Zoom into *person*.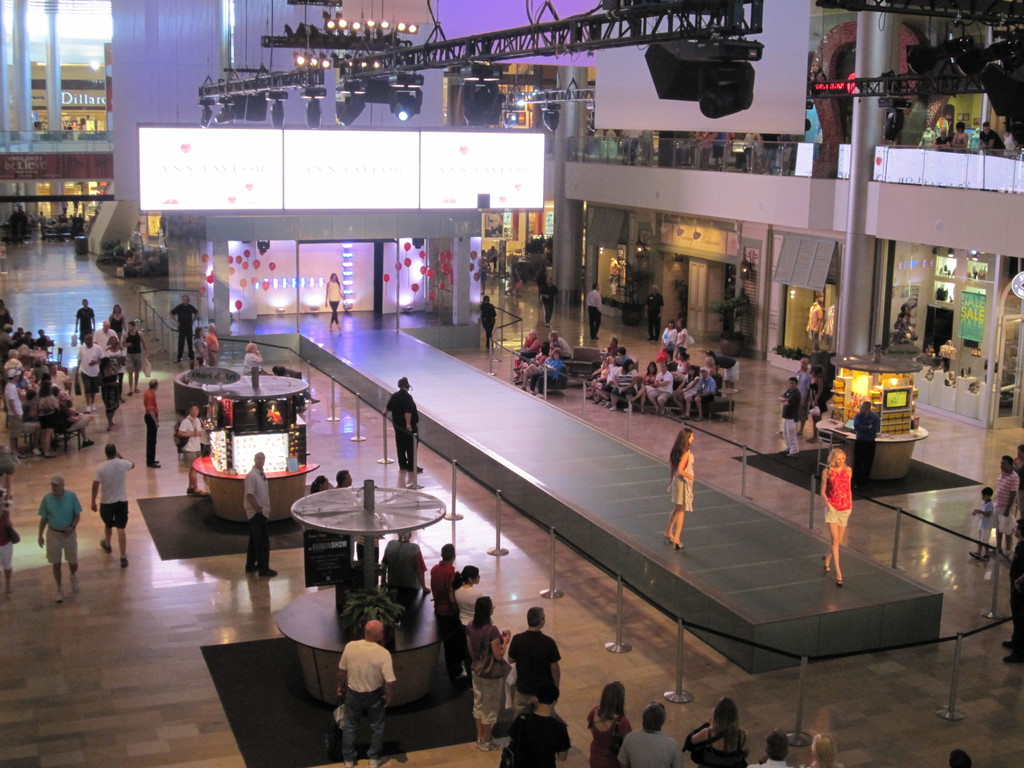
Zoom target: (821,450,852,586).
